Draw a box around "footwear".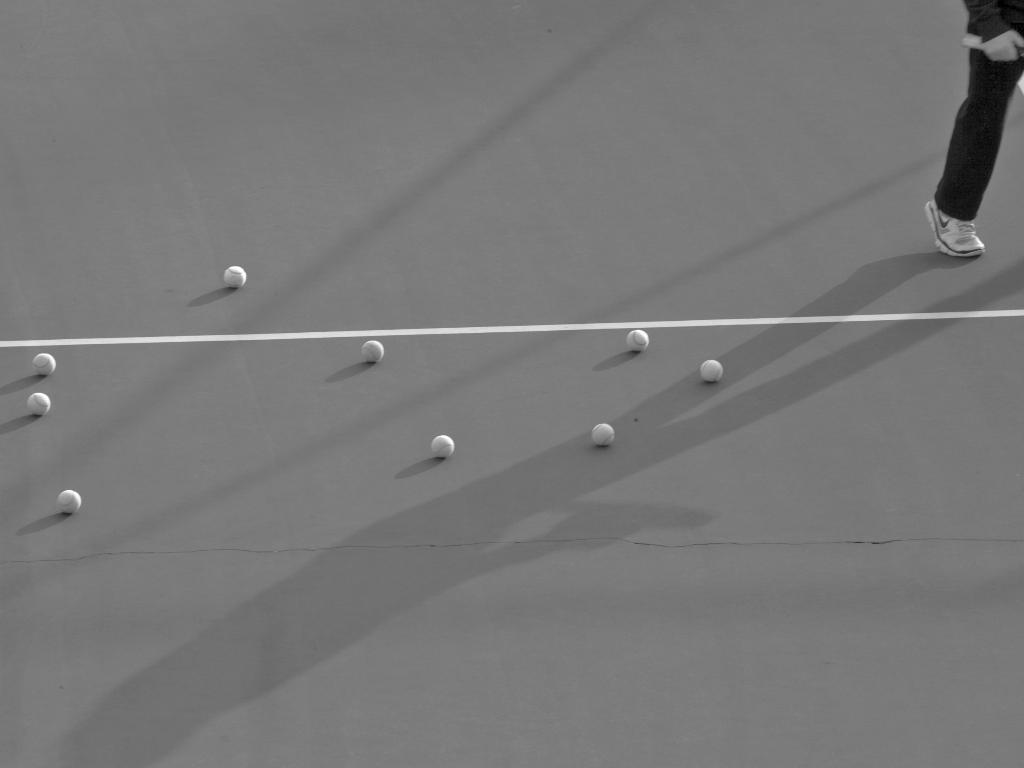
bbox(925, 201, 984, 259).
